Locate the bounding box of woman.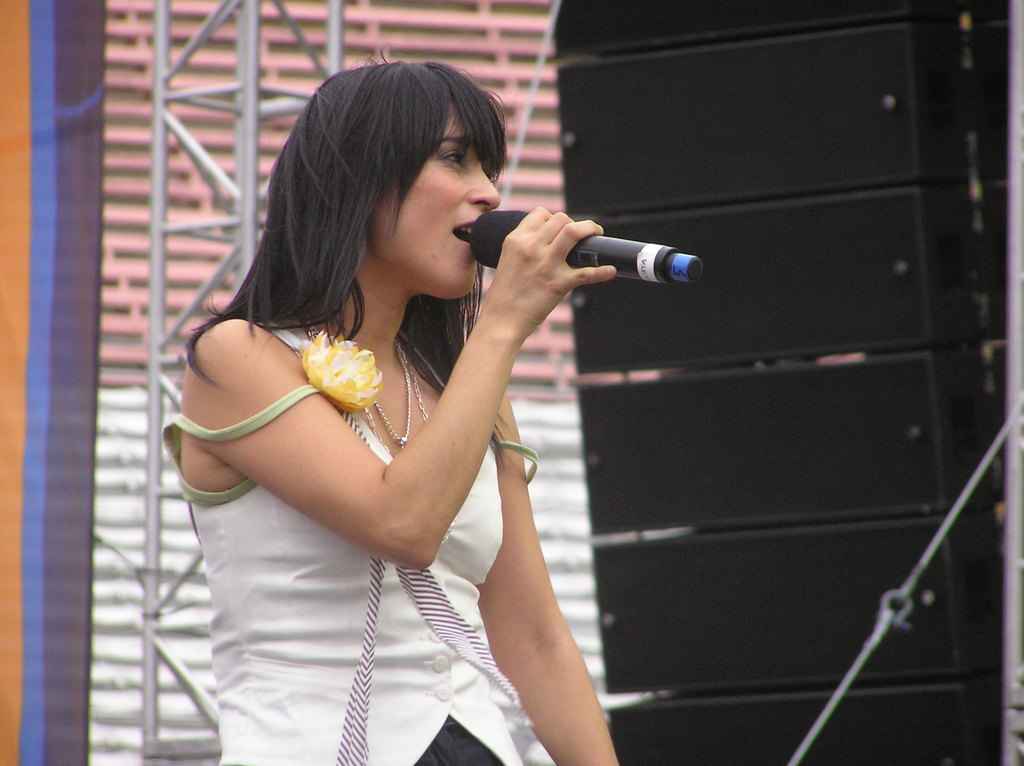
Bounding box: x1=157, y1=58, x2=658, y2=760.
